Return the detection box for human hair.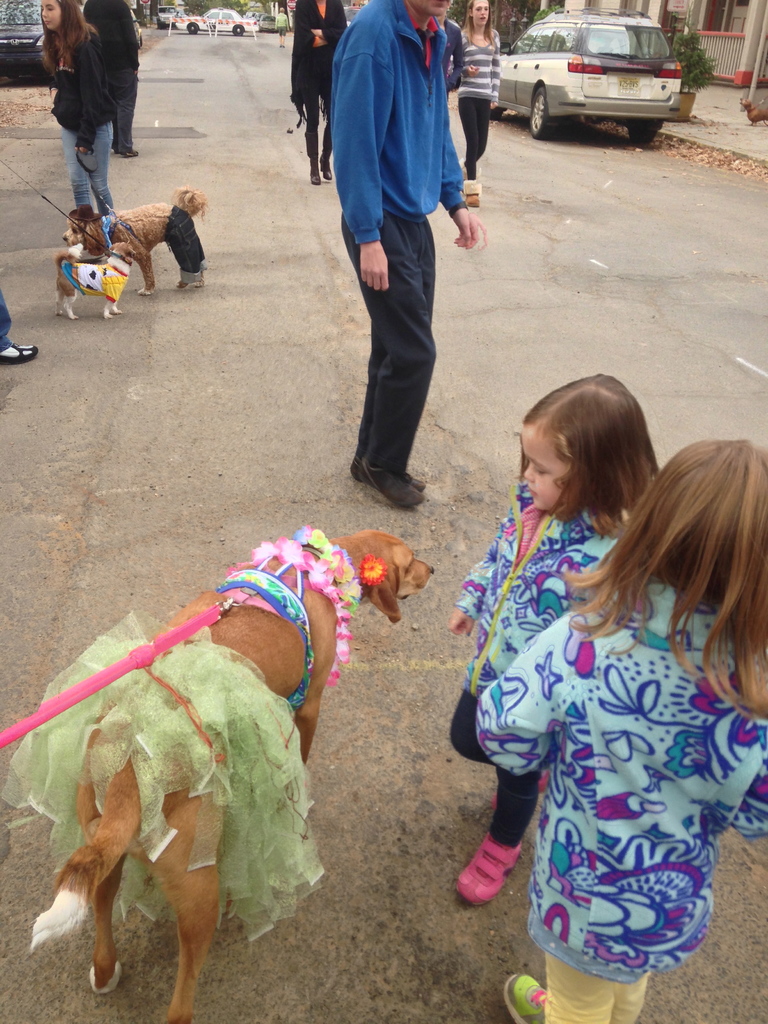
l=513, t=368, r=653, b=543.
